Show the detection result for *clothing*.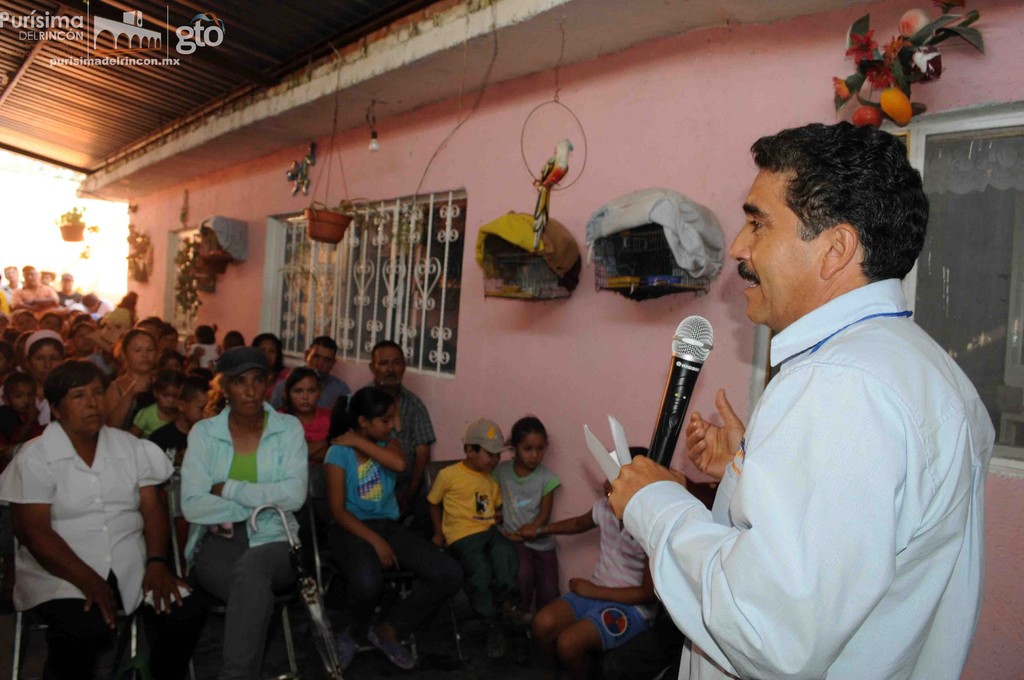
[0,420,177,679].
